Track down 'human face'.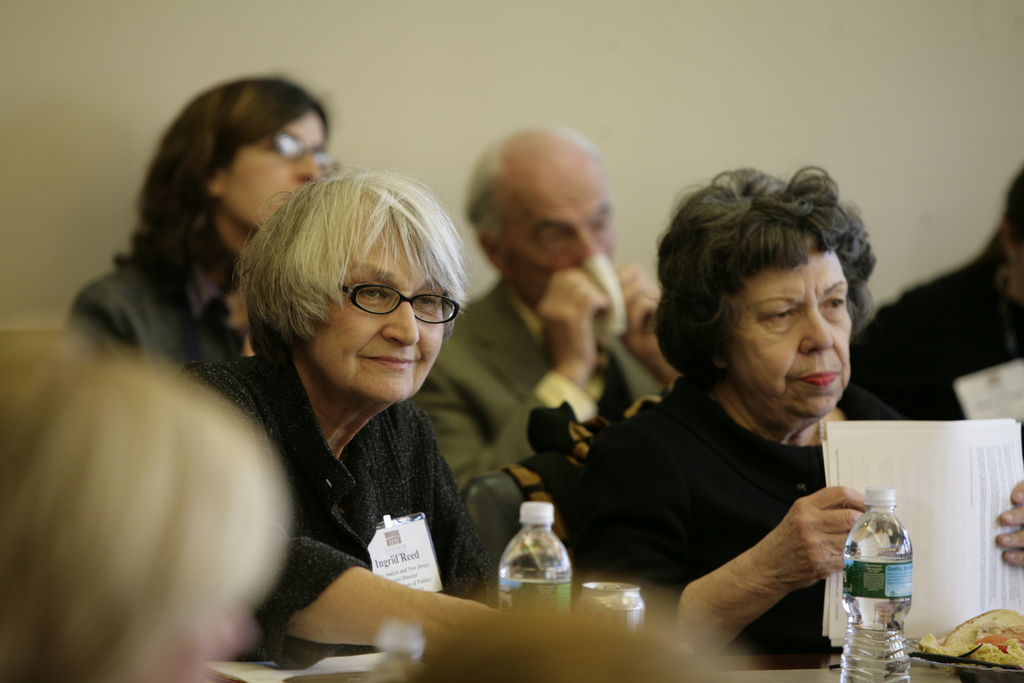
Tracked to left=502, top=162, right=620, bottom=311.
